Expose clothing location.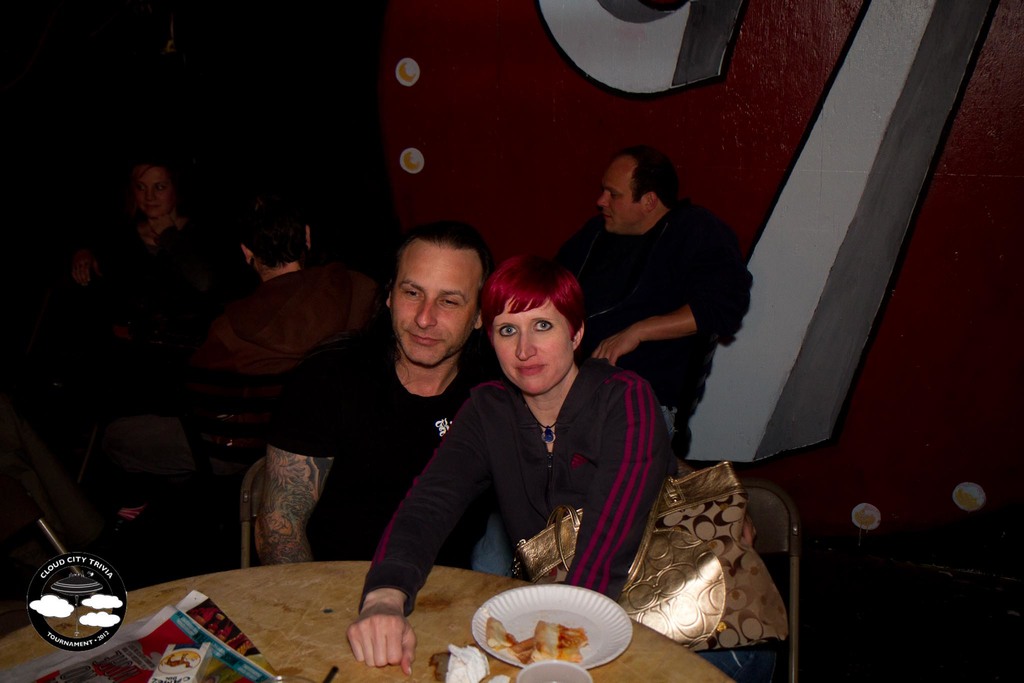
Exposed at 577 216 756 418.
